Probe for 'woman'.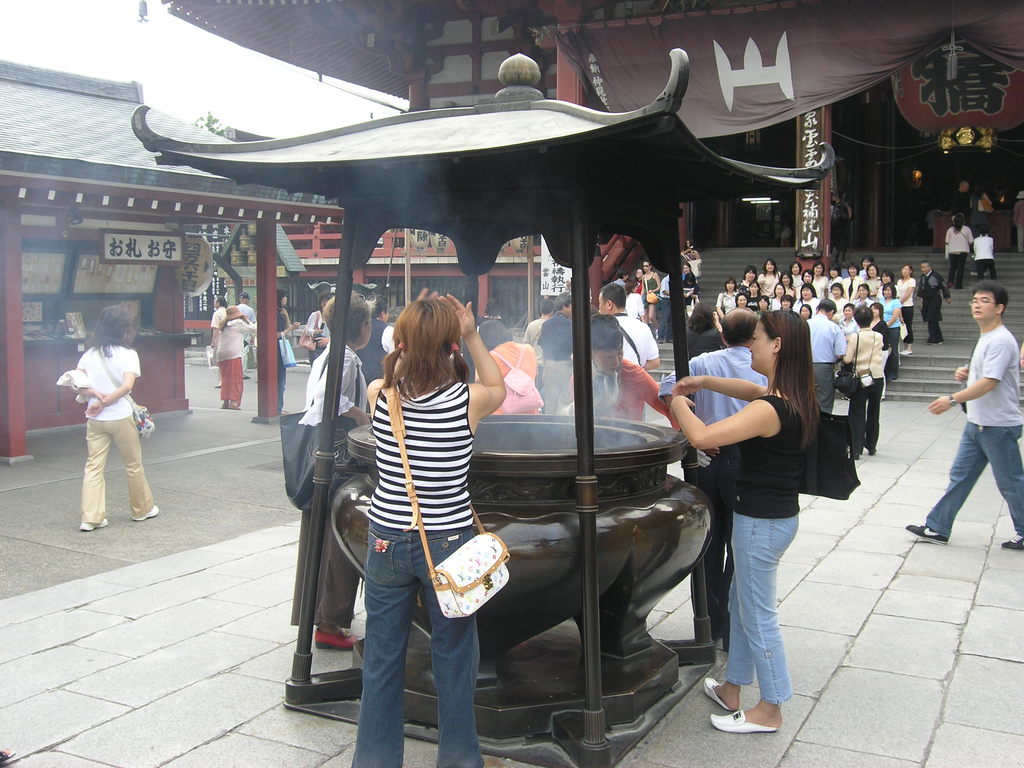
Probe result: {"x1": 684, "y1": 305, "x2": 721, "y2": 365}.
